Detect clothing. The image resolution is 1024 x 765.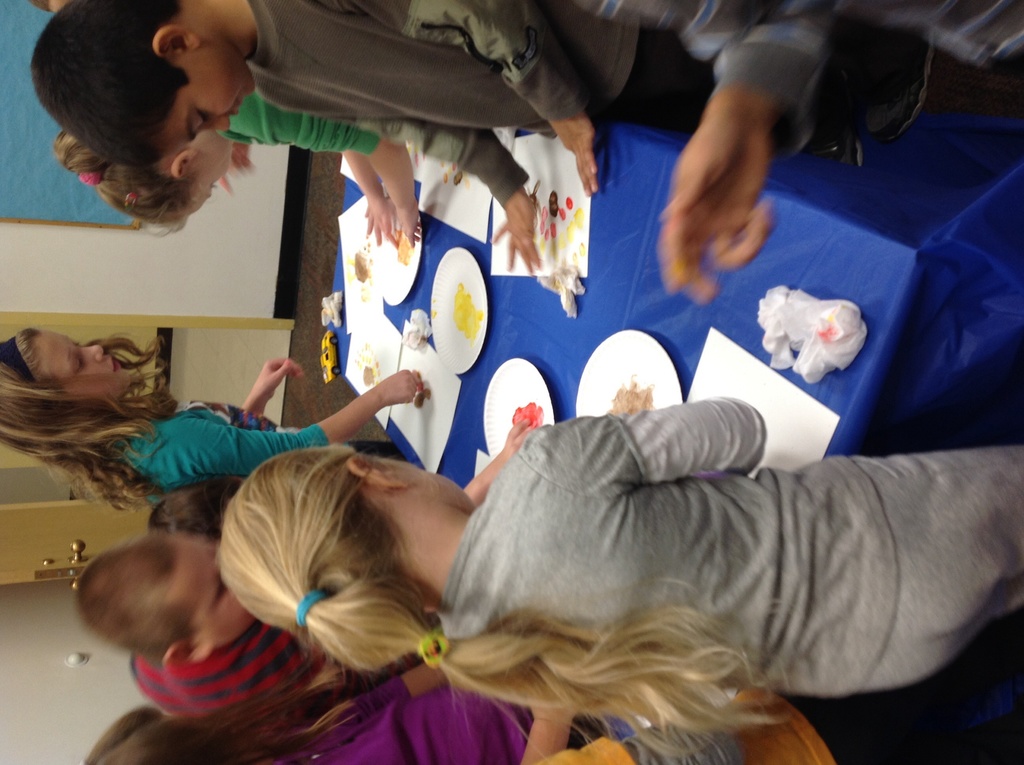
530,638,1023,764.
